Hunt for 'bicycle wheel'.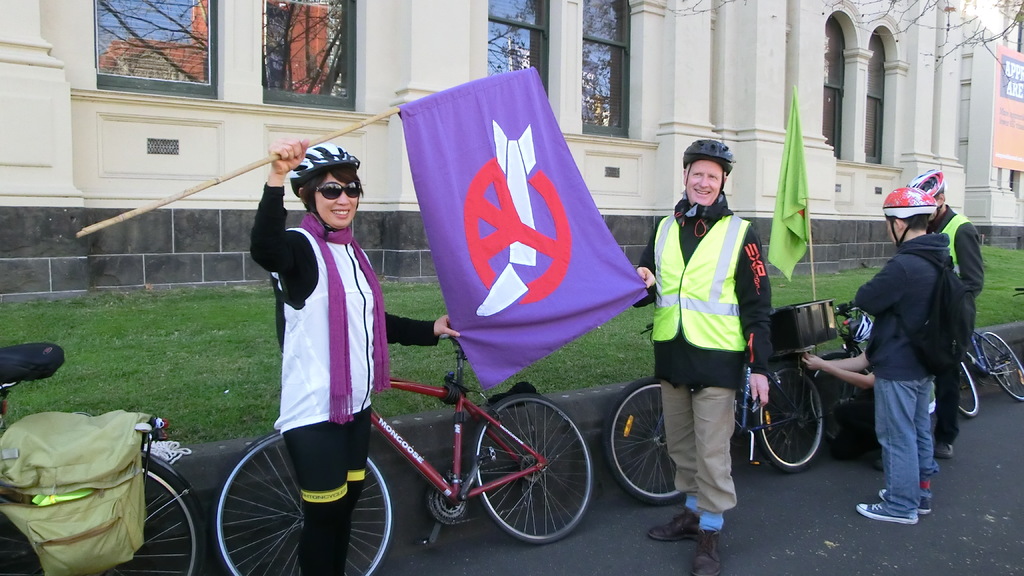
Hunted down at {"x1": 977, "y1": 333, "x2": 1023, "y2": 401}.
